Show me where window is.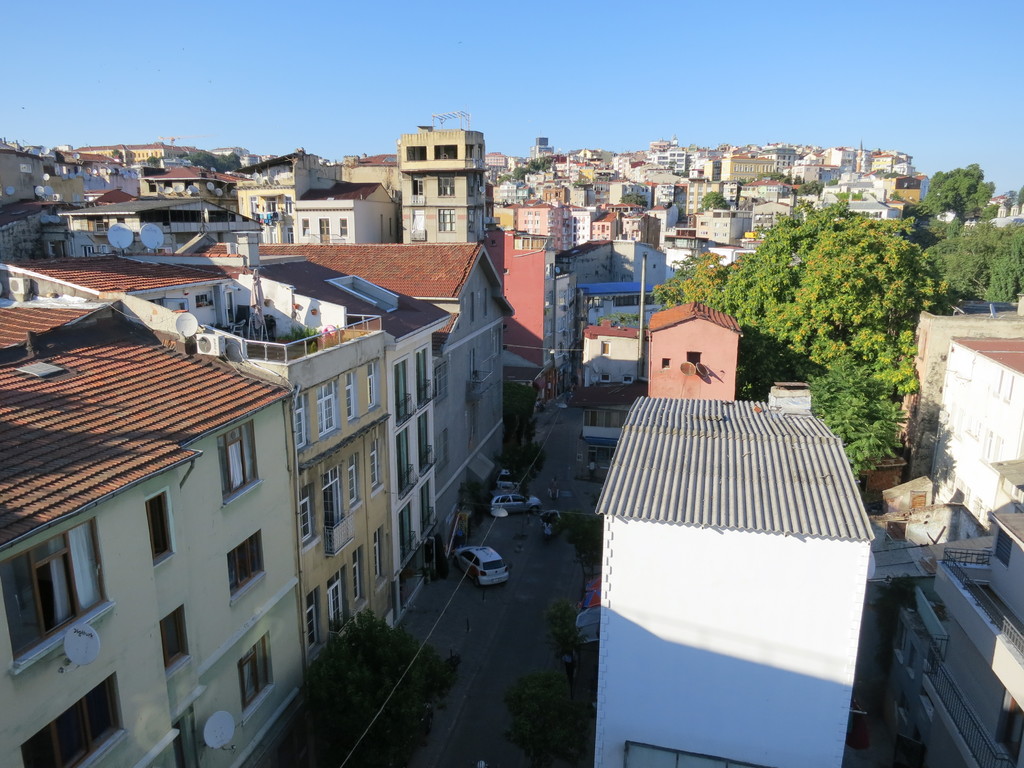
window is at l=21, t=673, r=122, b=767.
